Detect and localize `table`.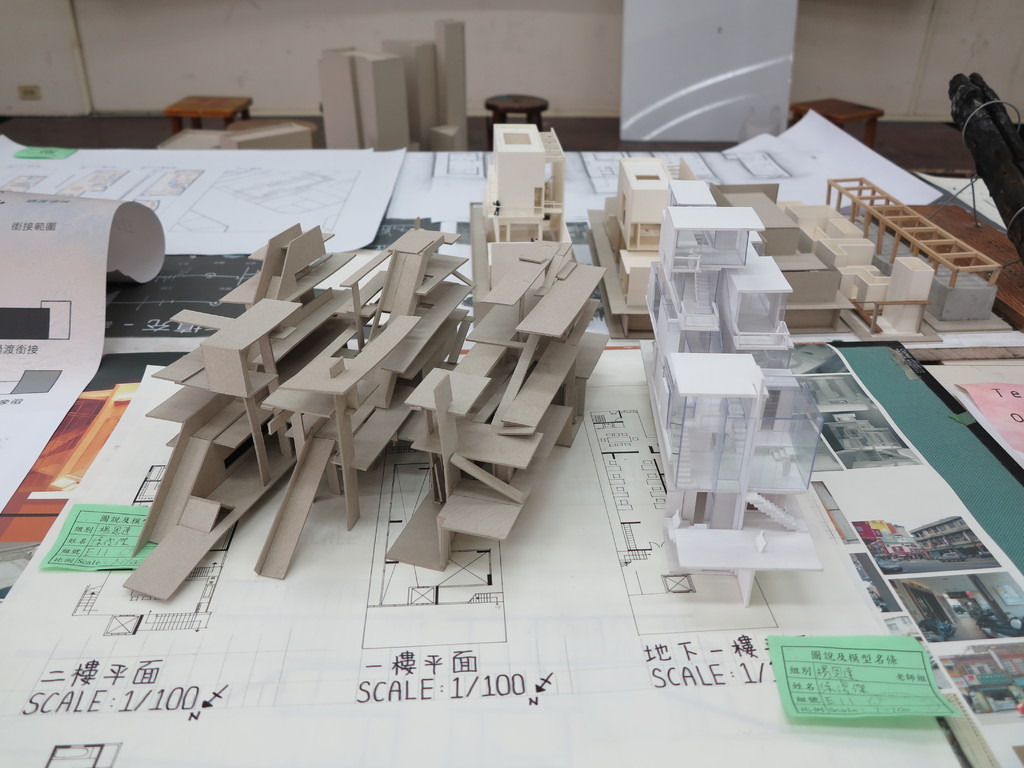
Localized at <region>483, 91, 547, 138</region>.
